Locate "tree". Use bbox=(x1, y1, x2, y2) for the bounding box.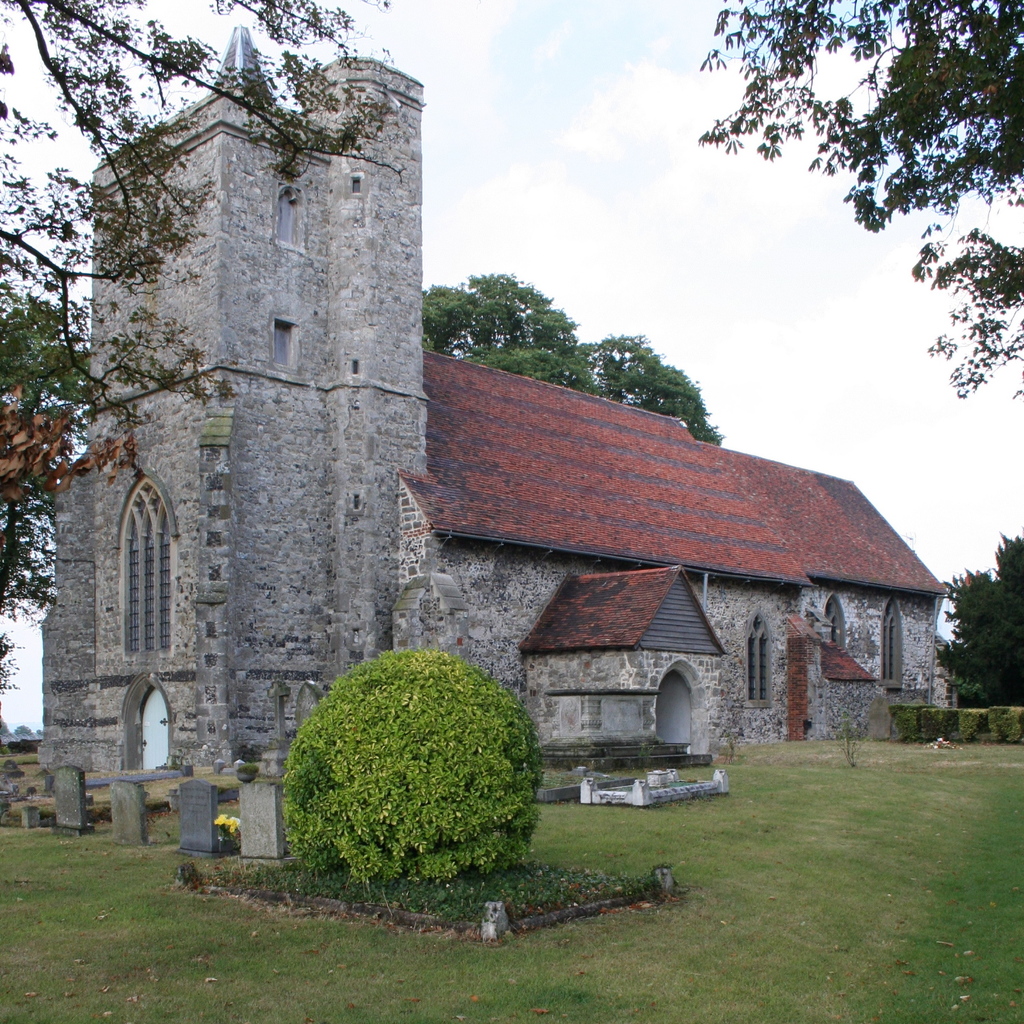
bbox=(0, 396, 149, 636).
